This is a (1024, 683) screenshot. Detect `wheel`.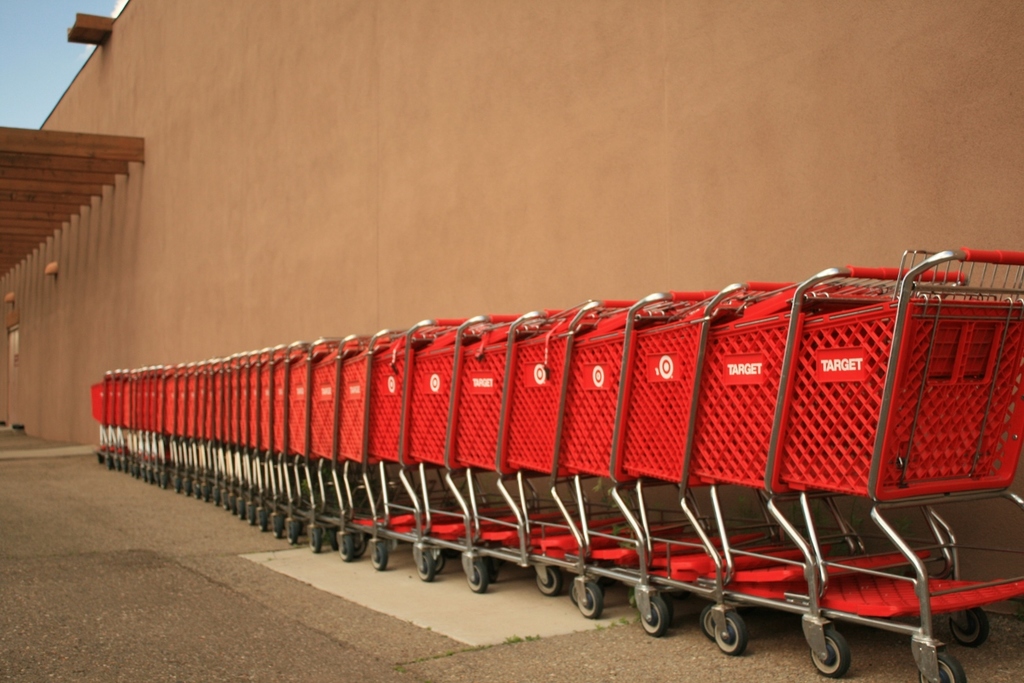
[left=340, top=536, right=351, bottom=561].
